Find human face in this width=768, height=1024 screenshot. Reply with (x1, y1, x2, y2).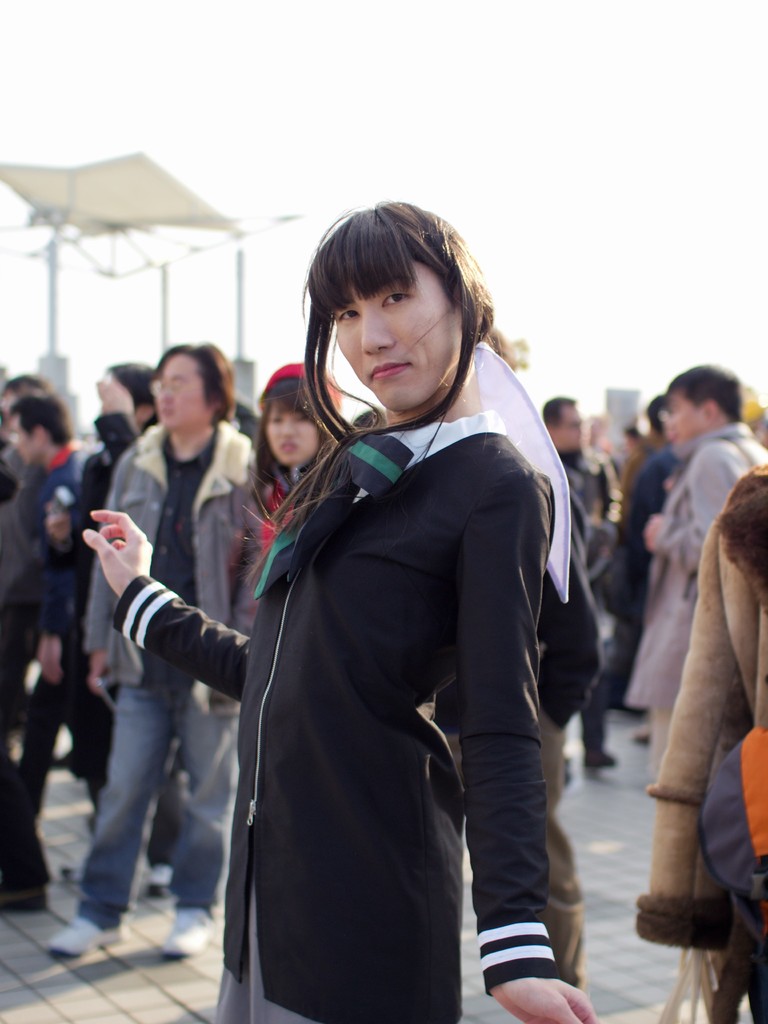
(105, 371, 128, 420).
